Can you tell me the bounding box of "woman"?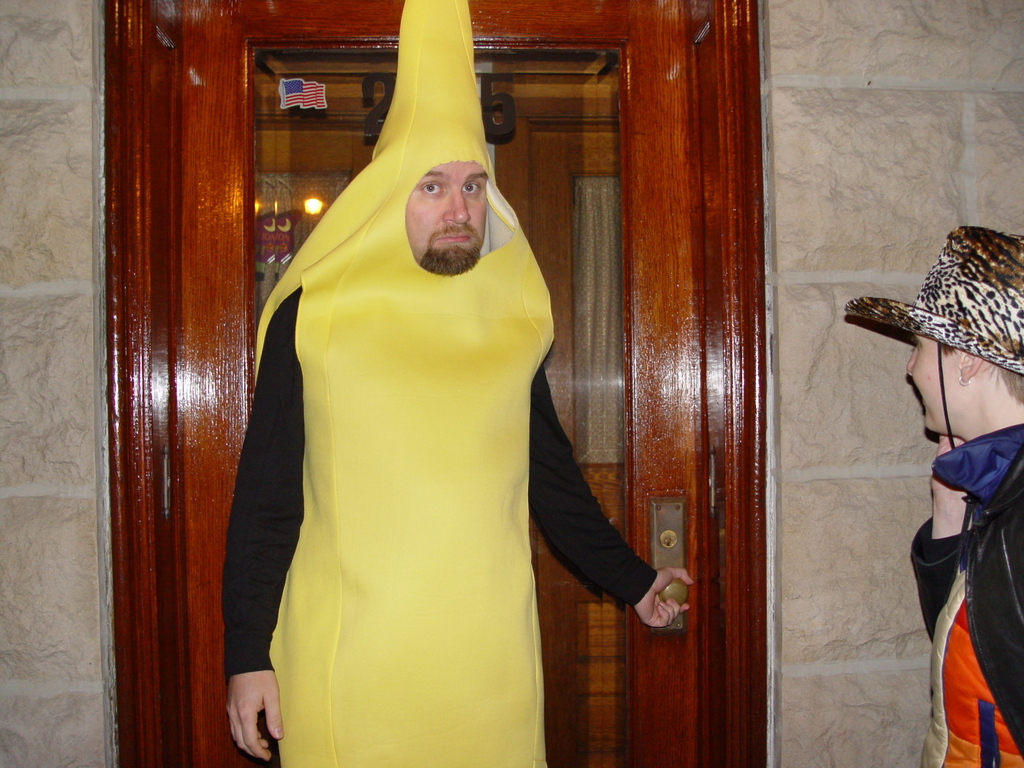
{"left": 856, "top": 241, "right": 1023, "bottom": 767}.
